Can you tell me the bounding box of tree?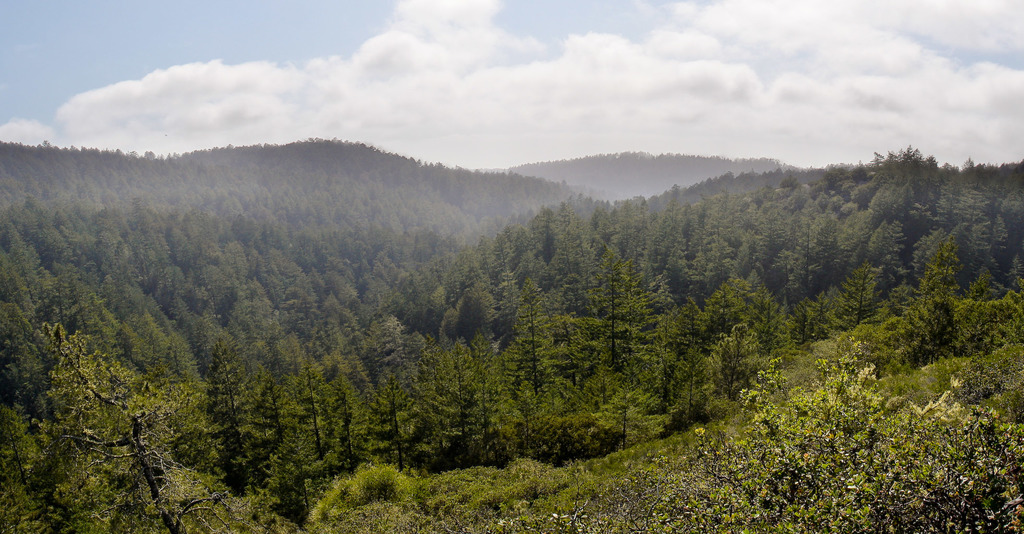
bbox=[414, 354, 470, 485].
